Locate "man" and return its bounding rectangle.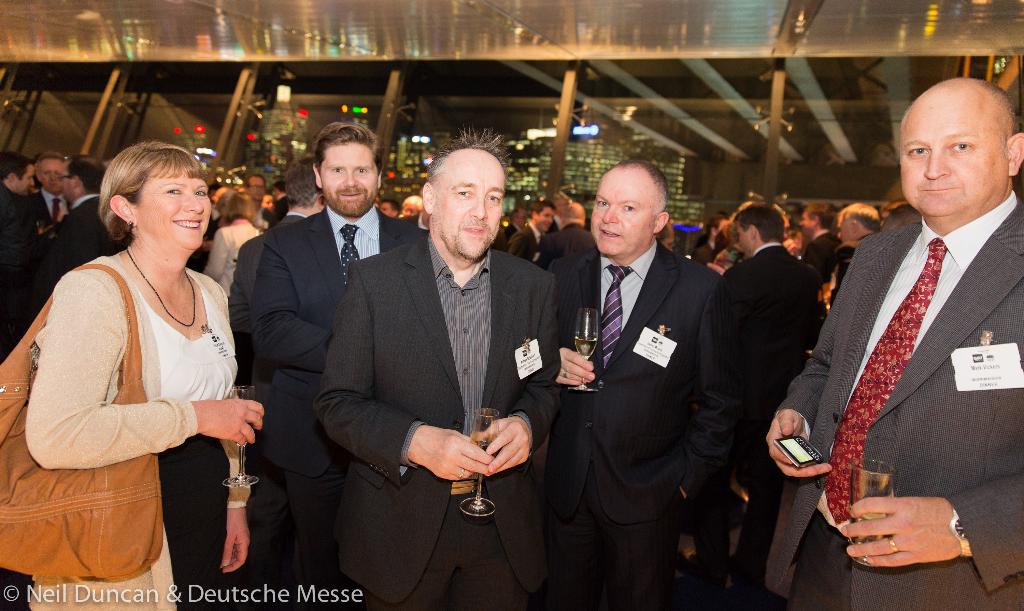
bbox=(269, 186, 291, 225).
